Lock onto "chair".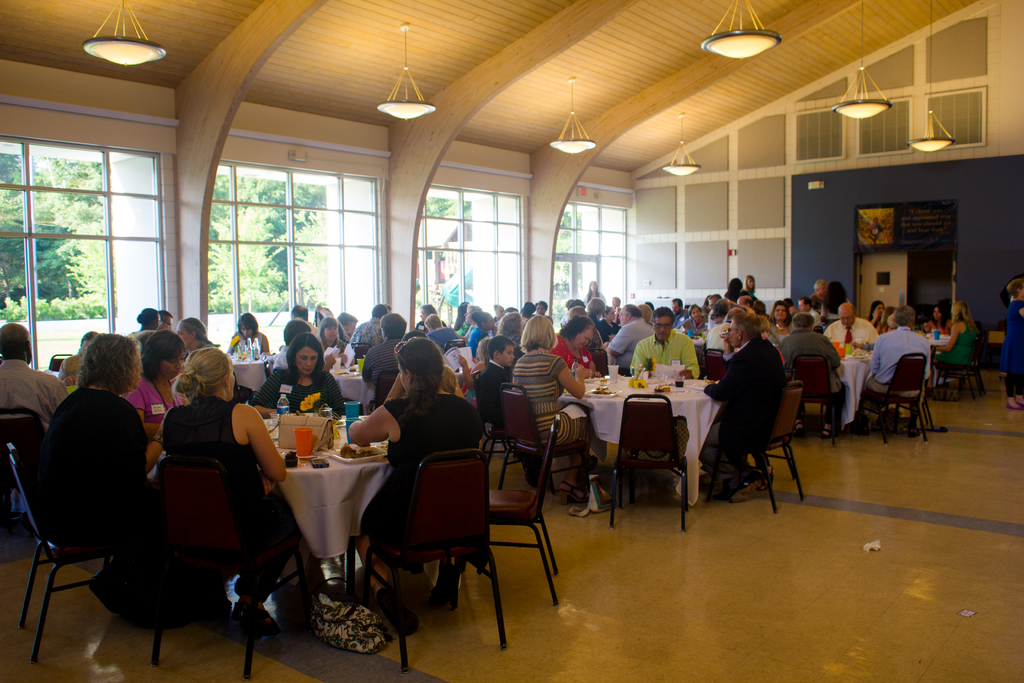
Locked: rect(593, 352, 611, 378).
